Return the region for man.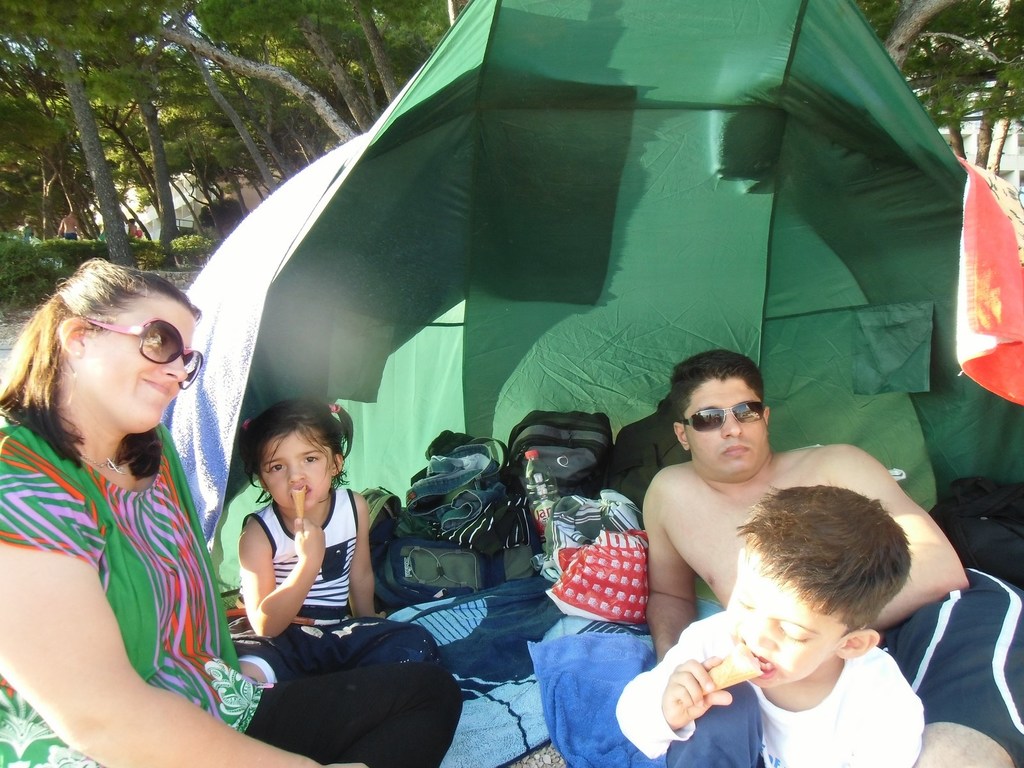
{"x1": 643, "y1": 350, "x2": 1023, "y2": 765}.
